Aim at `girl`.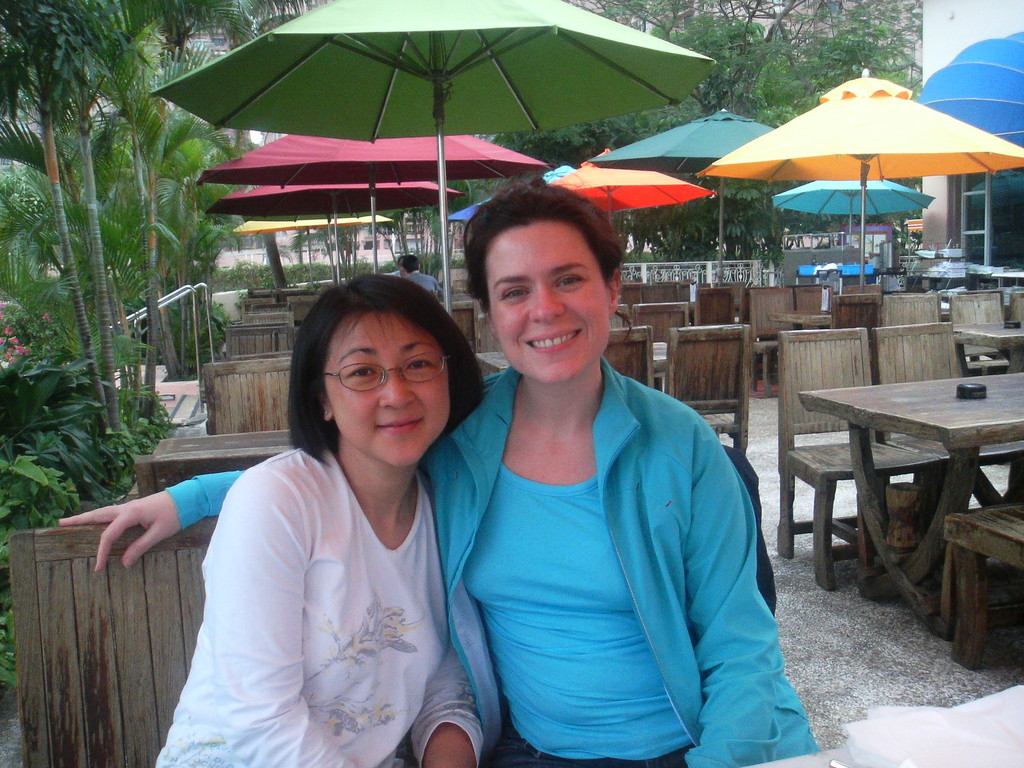
Aimed at <region>150, 270, 488, 767</region>.
